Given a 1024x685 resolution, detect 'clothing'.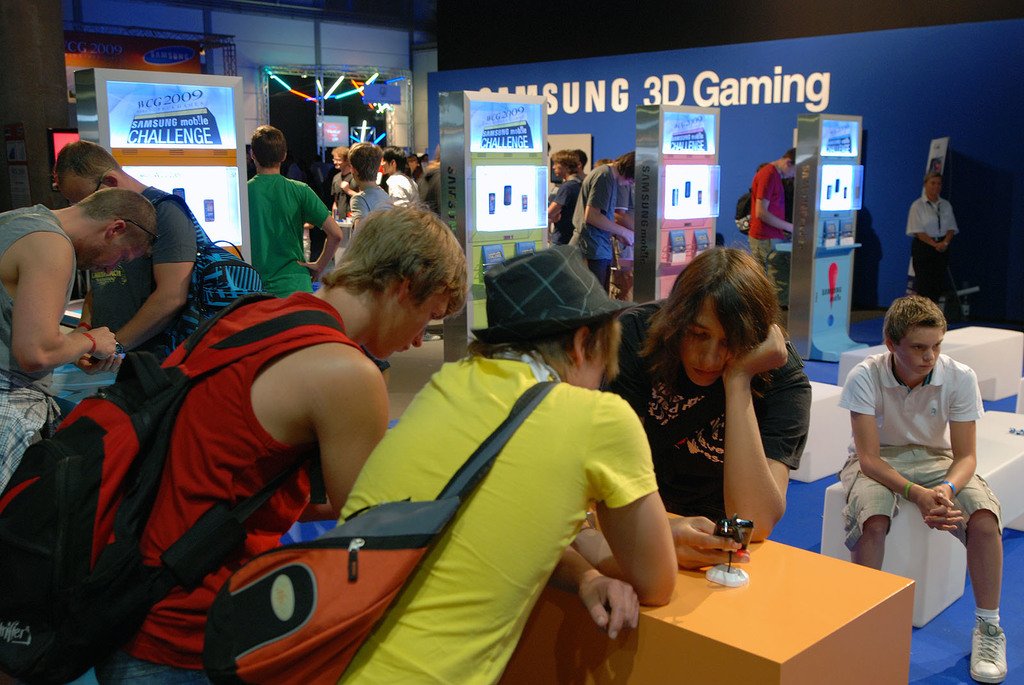
pyautogui.locateOnScreen(0, 201, 82, 498).
